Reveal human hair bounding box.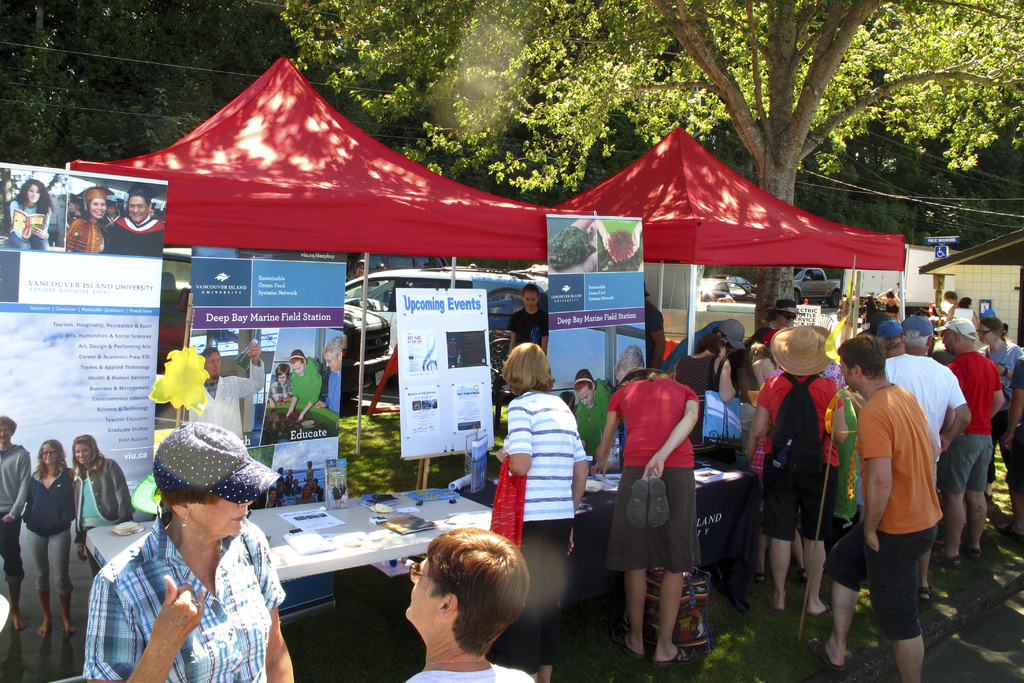
Revealed: <box>401,538,532,662</box>.
